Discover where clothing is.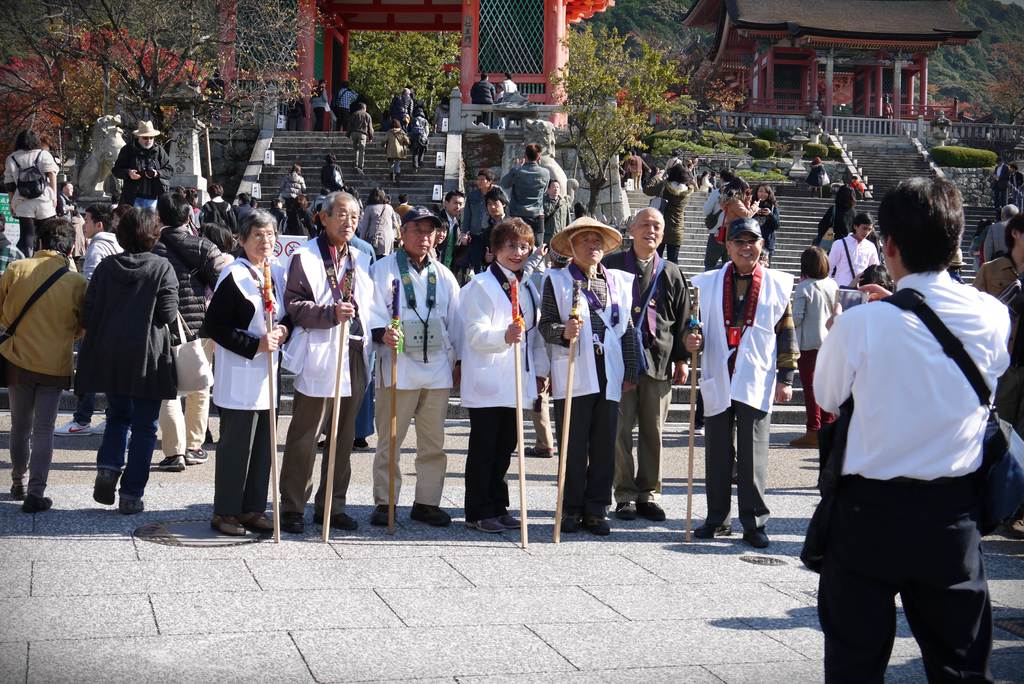
Discovered at l=813, t=229, r=1007, b=662.
